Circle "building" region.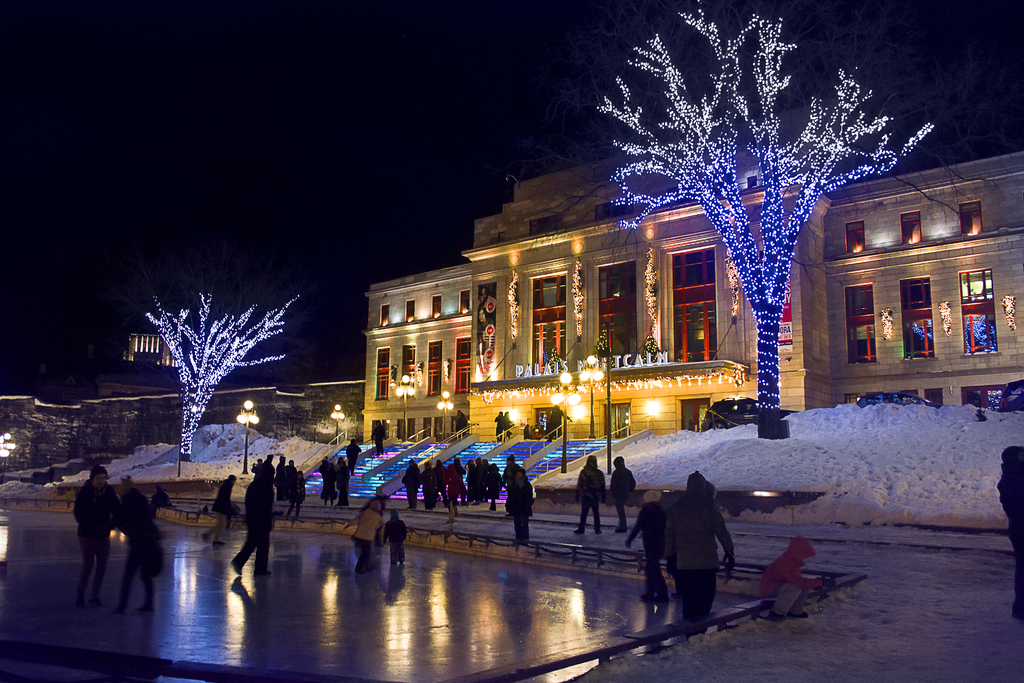
Region: {"left": 824, "top": 152, "right": 1023, "bottom": 416}.
